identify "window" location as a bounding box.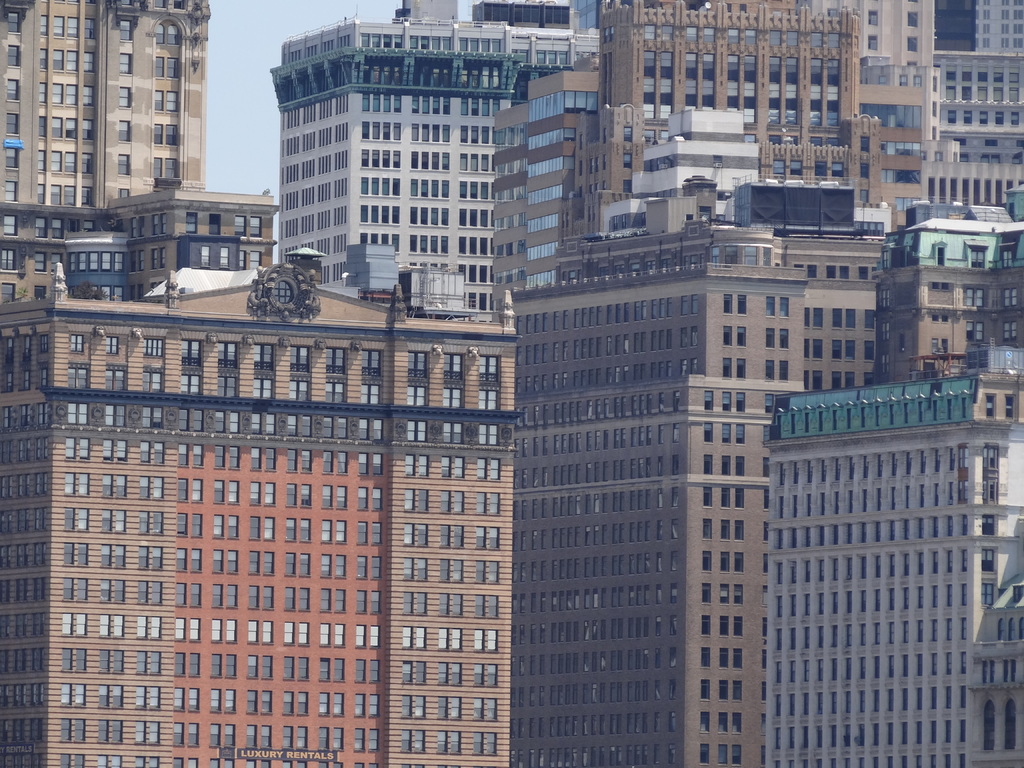
bbox=[411, 181, 451, 198].
